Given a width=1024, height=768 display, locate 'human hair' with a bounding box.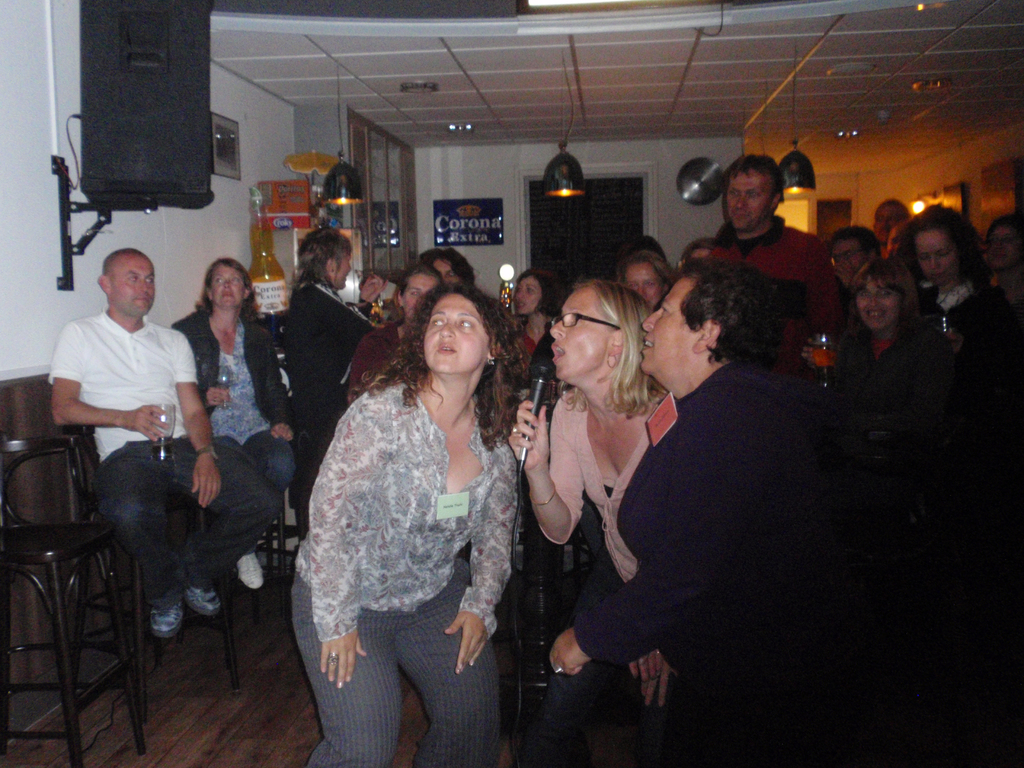
Located: x1=349, y1=276, x2=524, y2=447.
